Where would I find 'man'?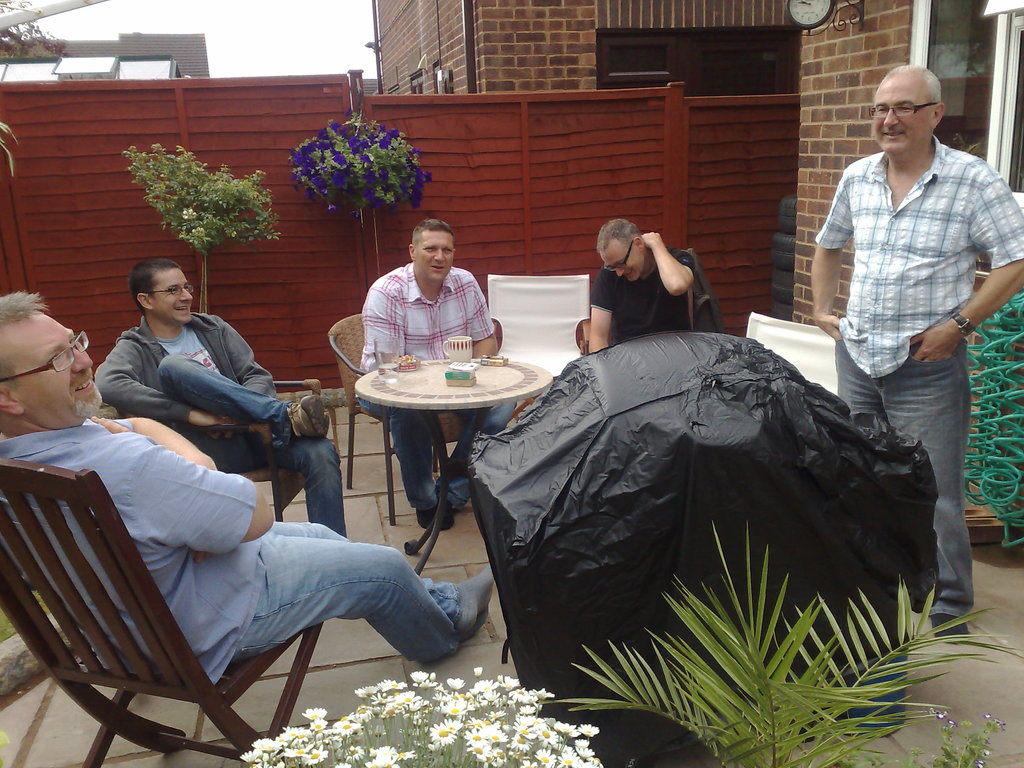
At box(806, 62, 1023, 648).
